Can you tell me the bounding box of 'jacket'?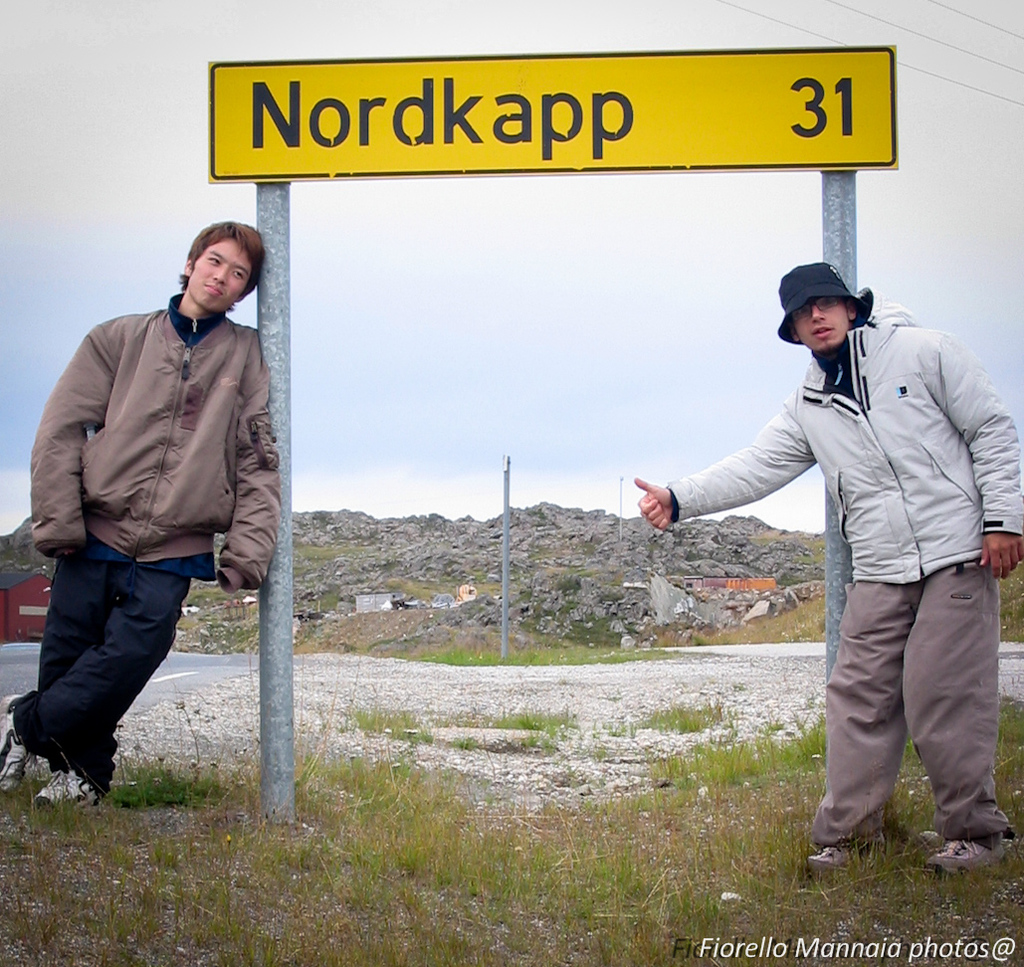
(left=678, top=299, right=1023, bottom=589).
